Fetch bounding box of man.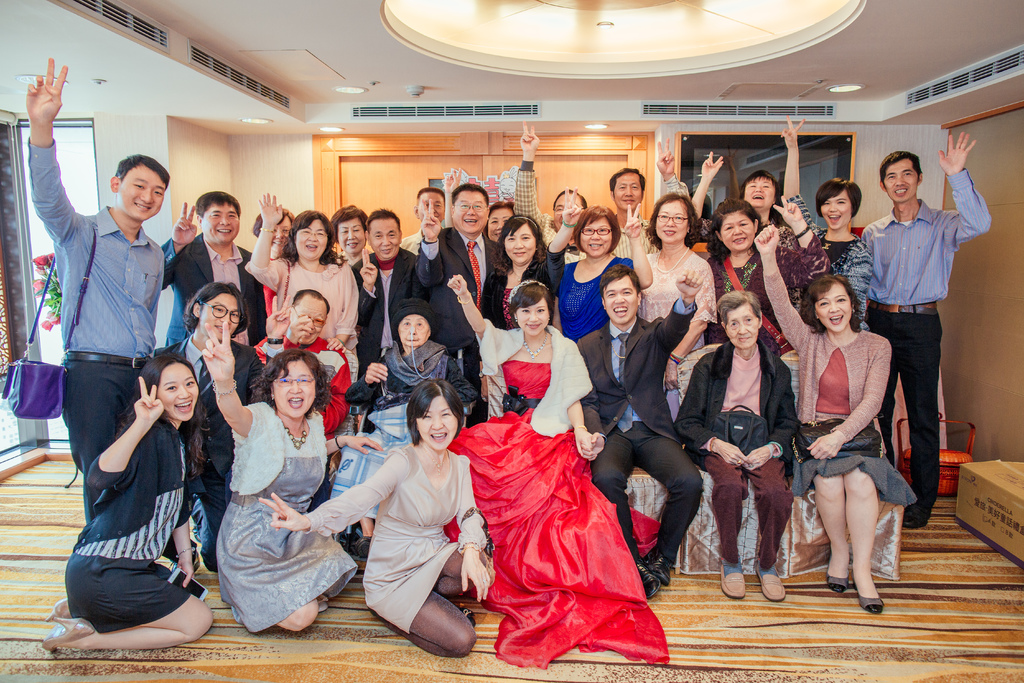
Bbox: select_region(417, 183, 505, 331).
